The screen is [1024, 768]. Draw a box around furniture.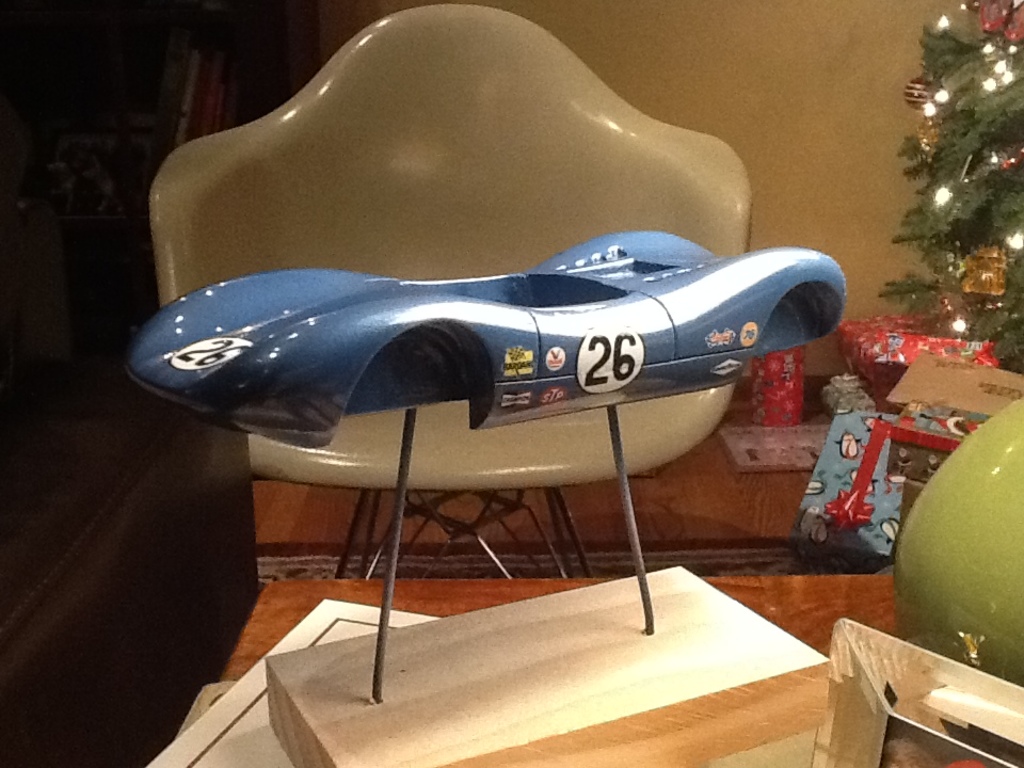
146/0/756/579.
